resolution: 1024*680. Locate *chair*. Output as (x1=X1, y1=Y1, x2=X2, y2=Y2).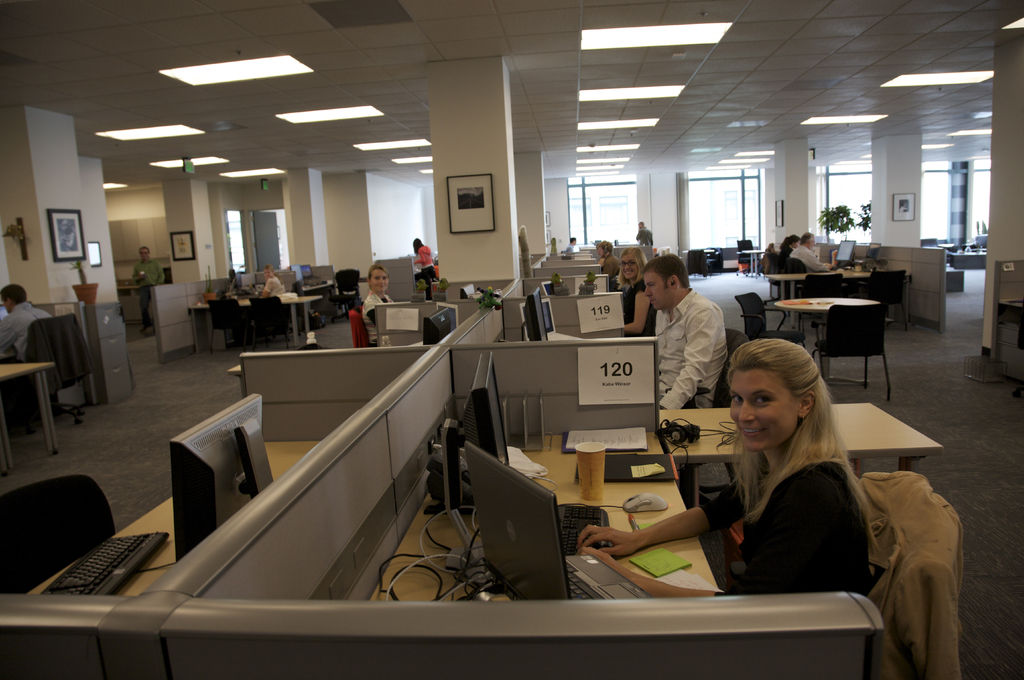
(x1=204, y1=296, x2=254, y2=357).
